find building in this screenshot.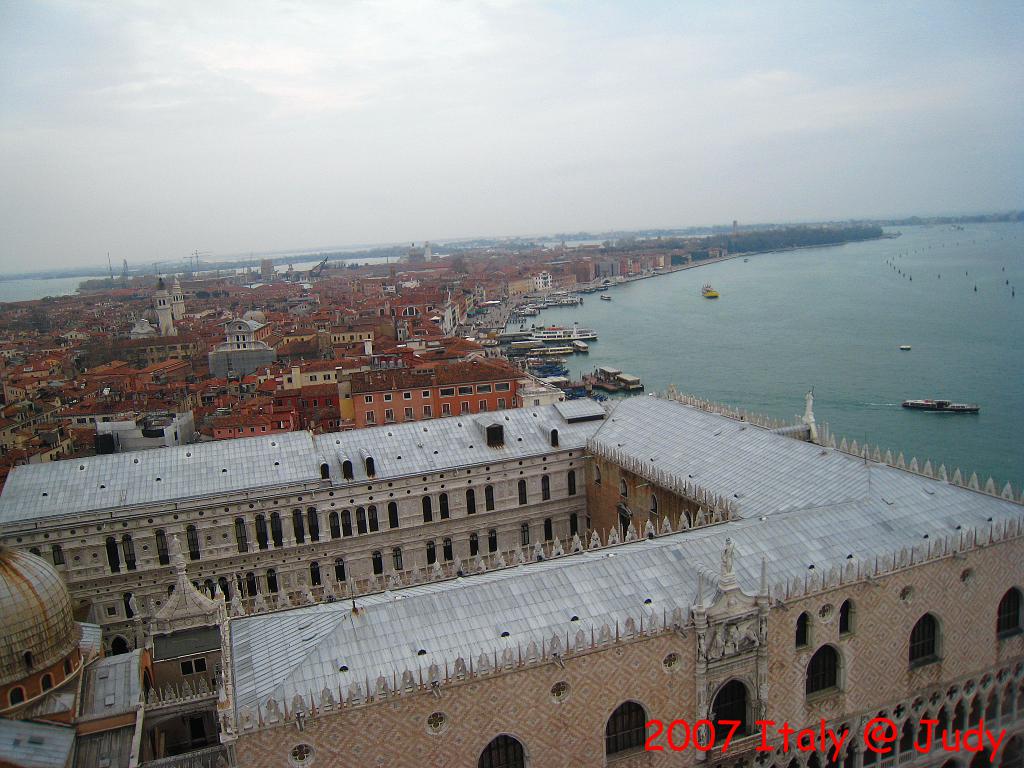
The bounding box for building is BBox(0, 387, 1023, 767).
